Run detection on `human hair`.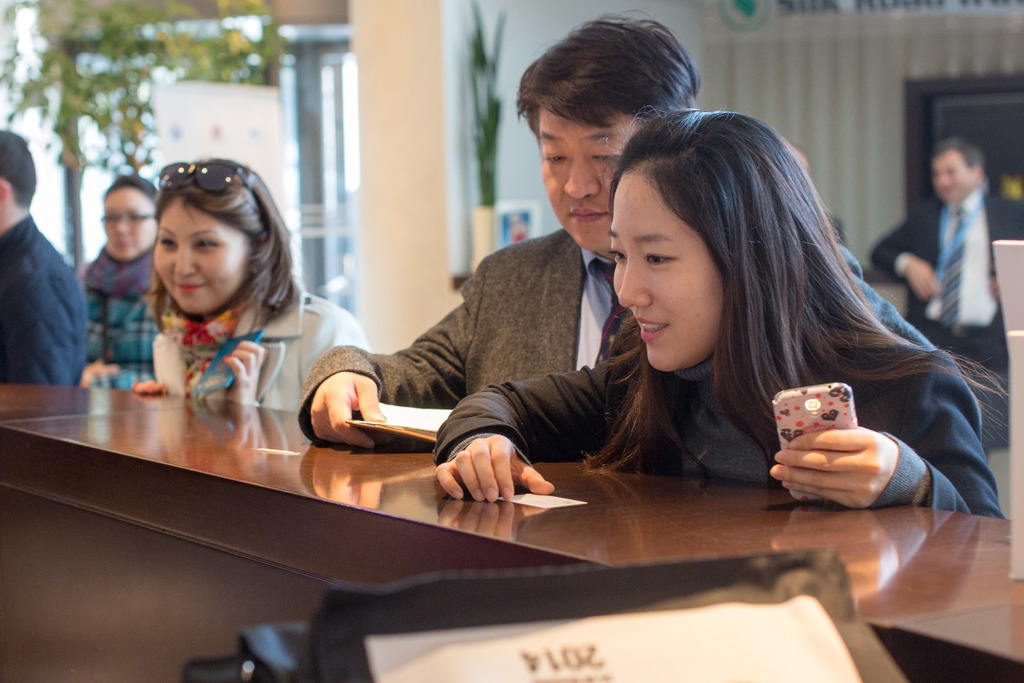
Result: rect(0, 129, 47, 209).
